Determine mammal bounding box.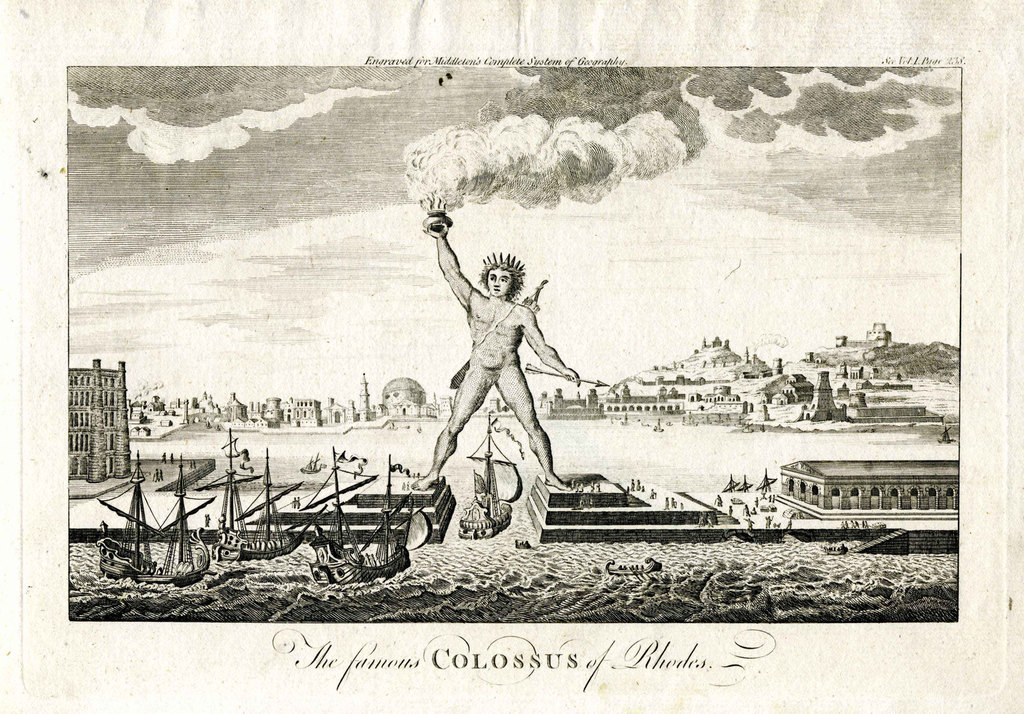
Determined: pyautogui.locateOnScreen(185, 457, 190, 468).
